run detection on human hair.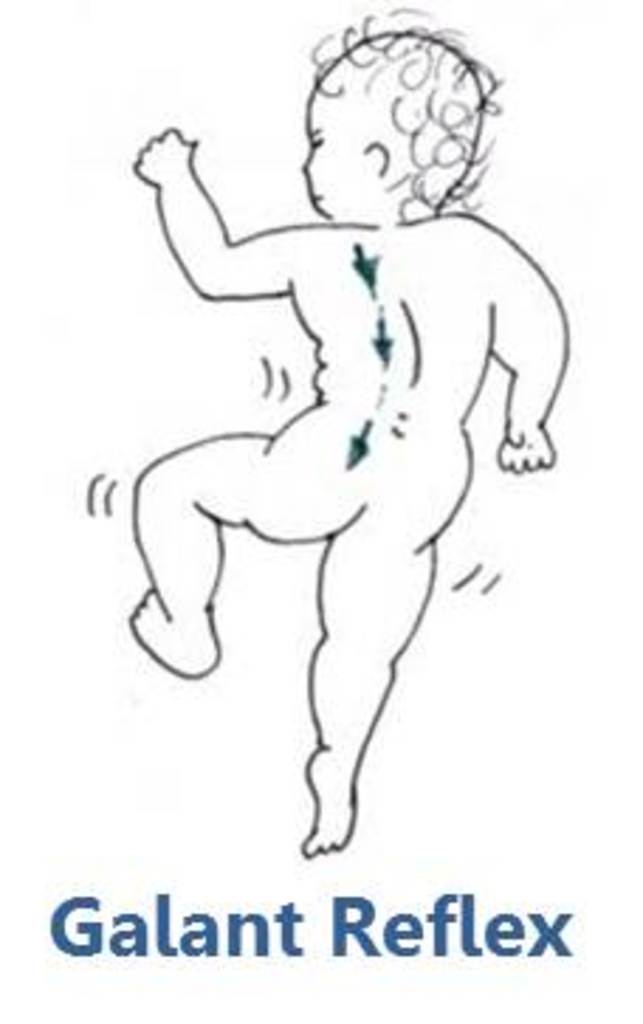
Result: locate(288, 23, 491, 183).
